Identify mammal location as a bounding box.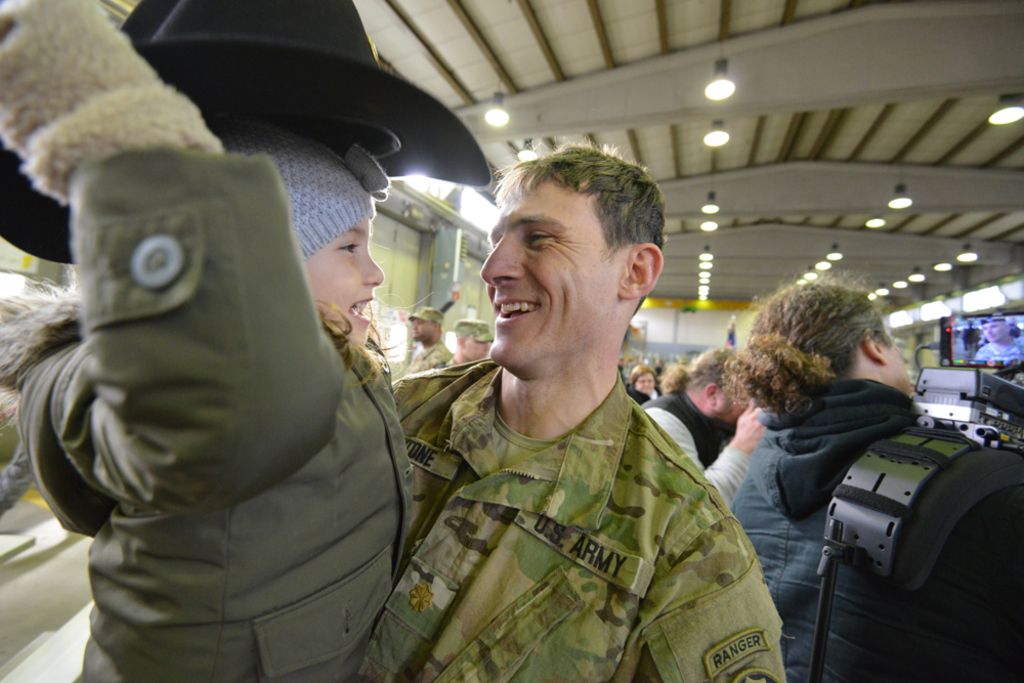
Rect(971, 316, 1023, 357).
